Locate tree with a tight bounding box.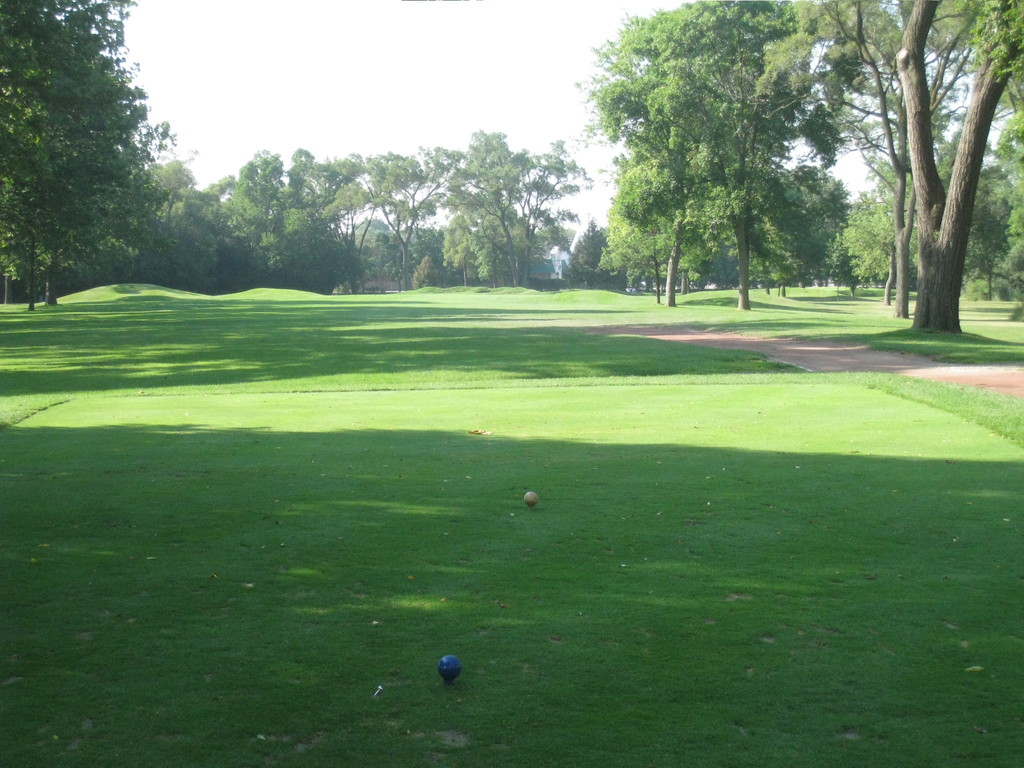
<region>583, 0, 856, 316</region>.
